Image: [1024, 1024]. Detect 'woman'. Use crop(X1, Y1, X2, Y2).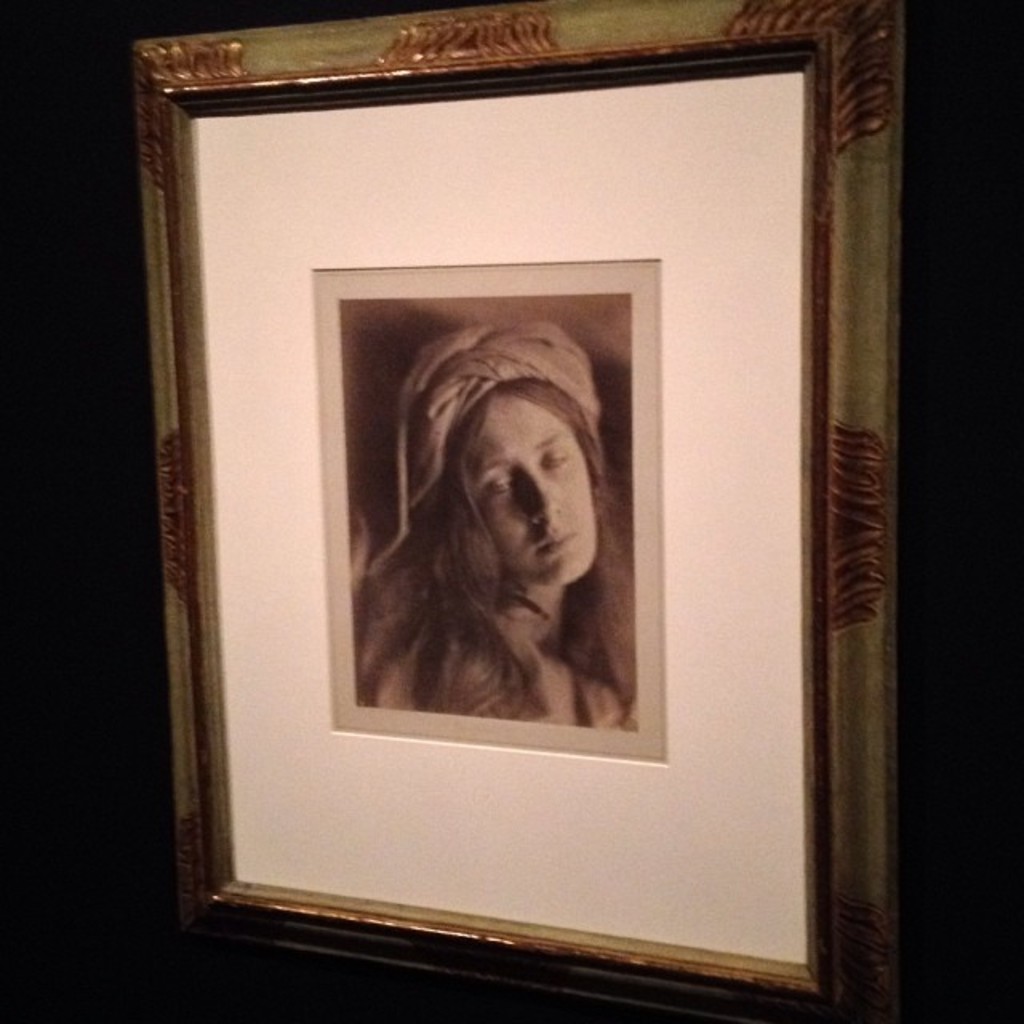
crop(342, 294, 661, 746).
